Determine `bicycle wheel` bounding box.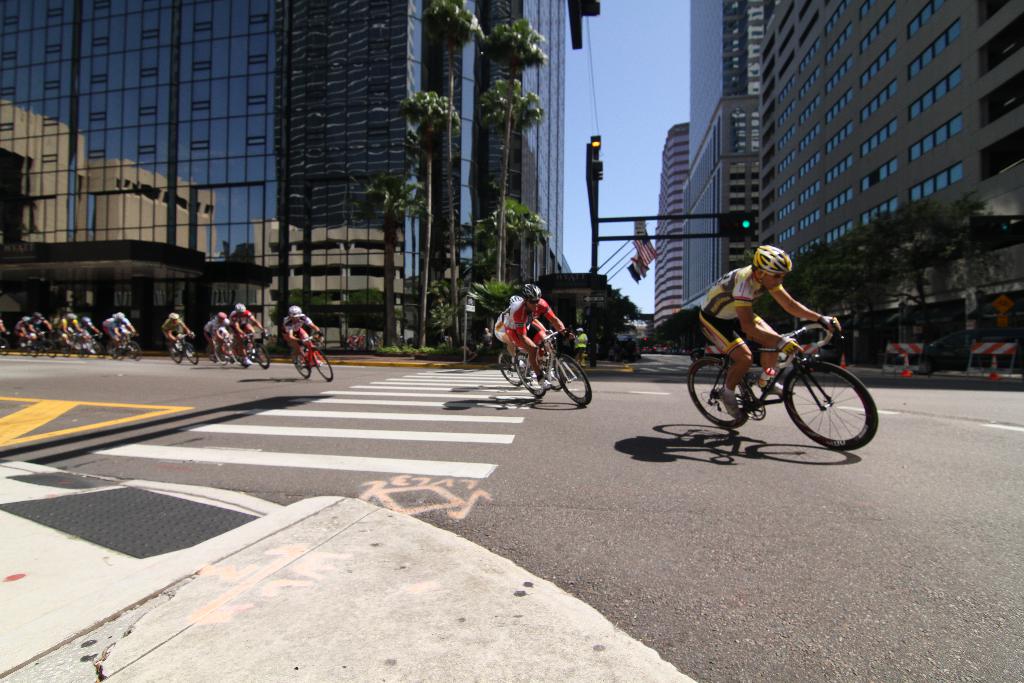
Determined: box=[207, 345, 214, 364].
